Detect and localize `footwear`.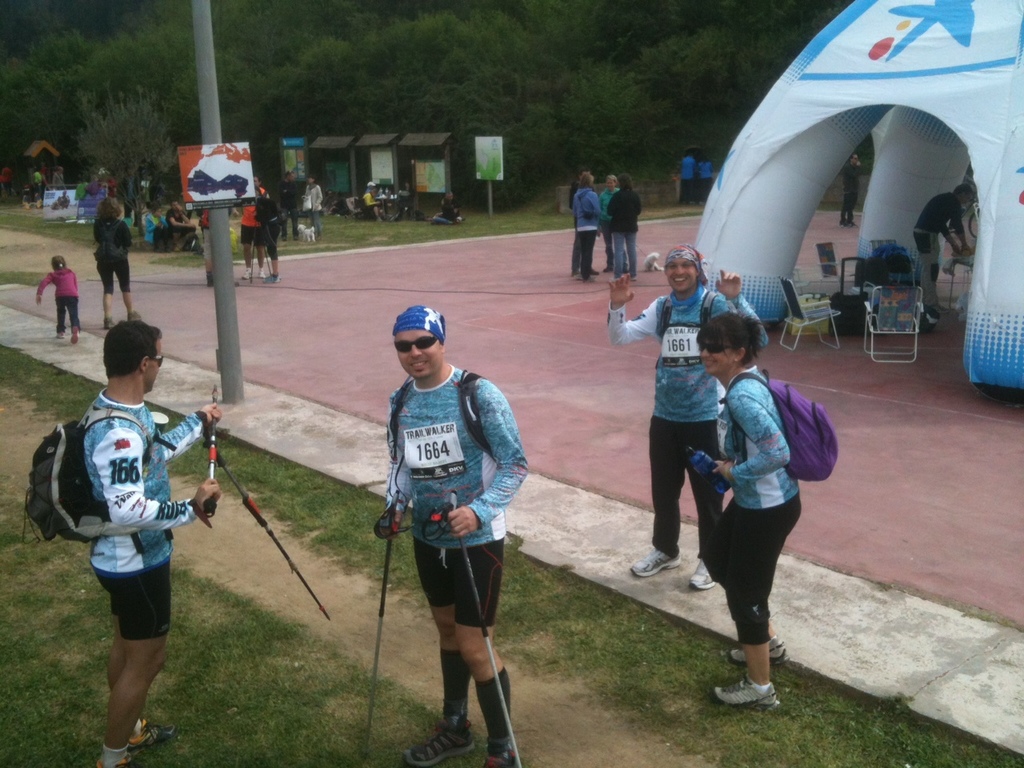
Localized at box=[630, 543, 680, 581].
